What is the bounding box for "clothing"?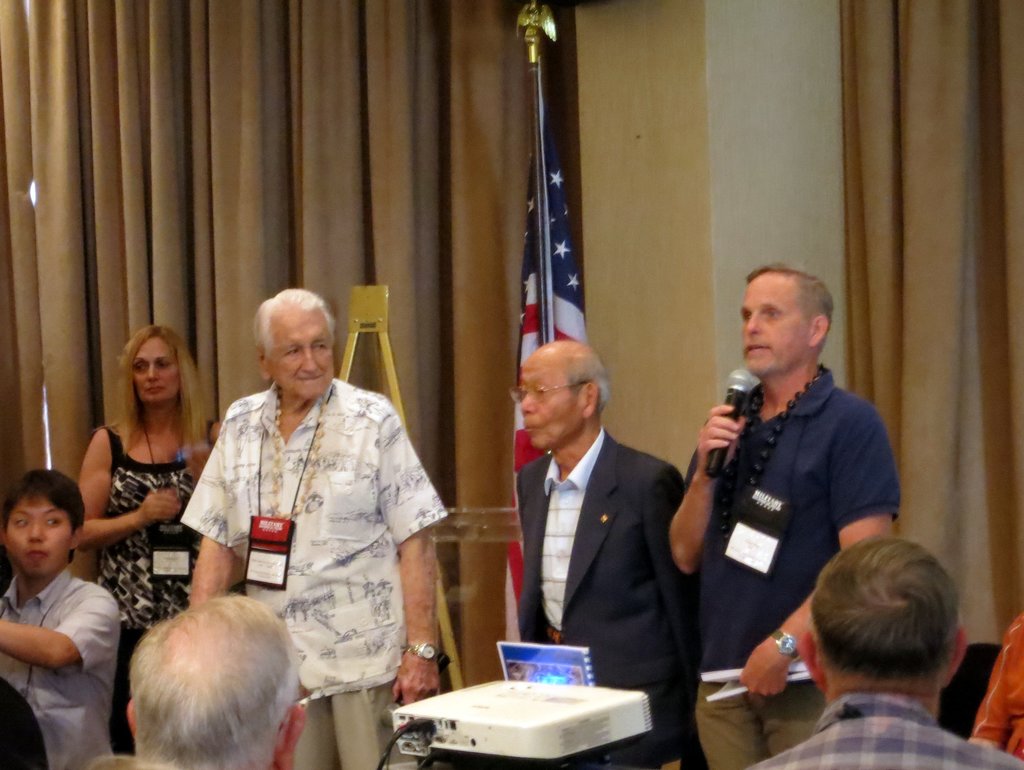
region(737, 698, 1023, 769).
